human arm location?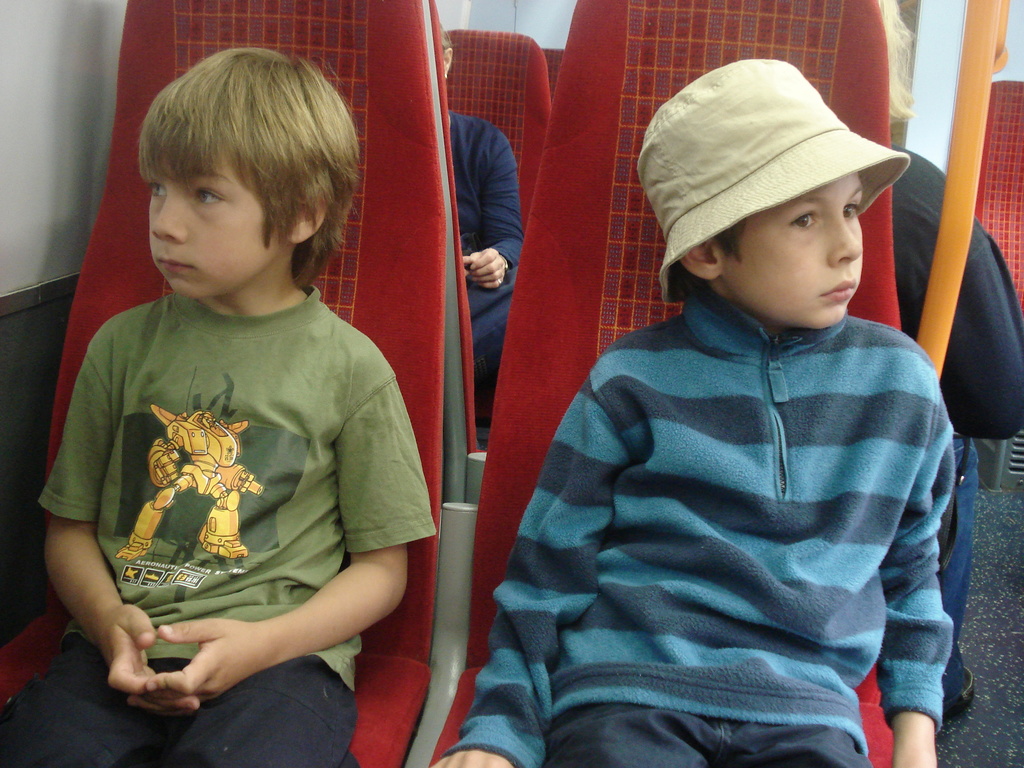
box=[31, 438, 121, 702]
